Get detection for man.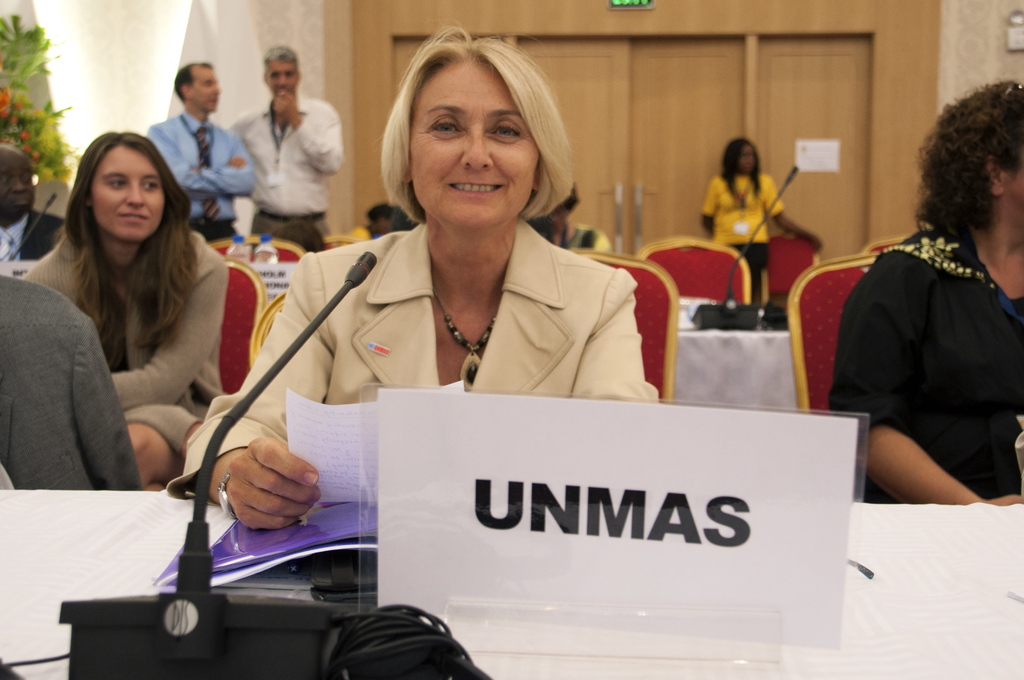
Detection: (228, 44, 342, 252).
